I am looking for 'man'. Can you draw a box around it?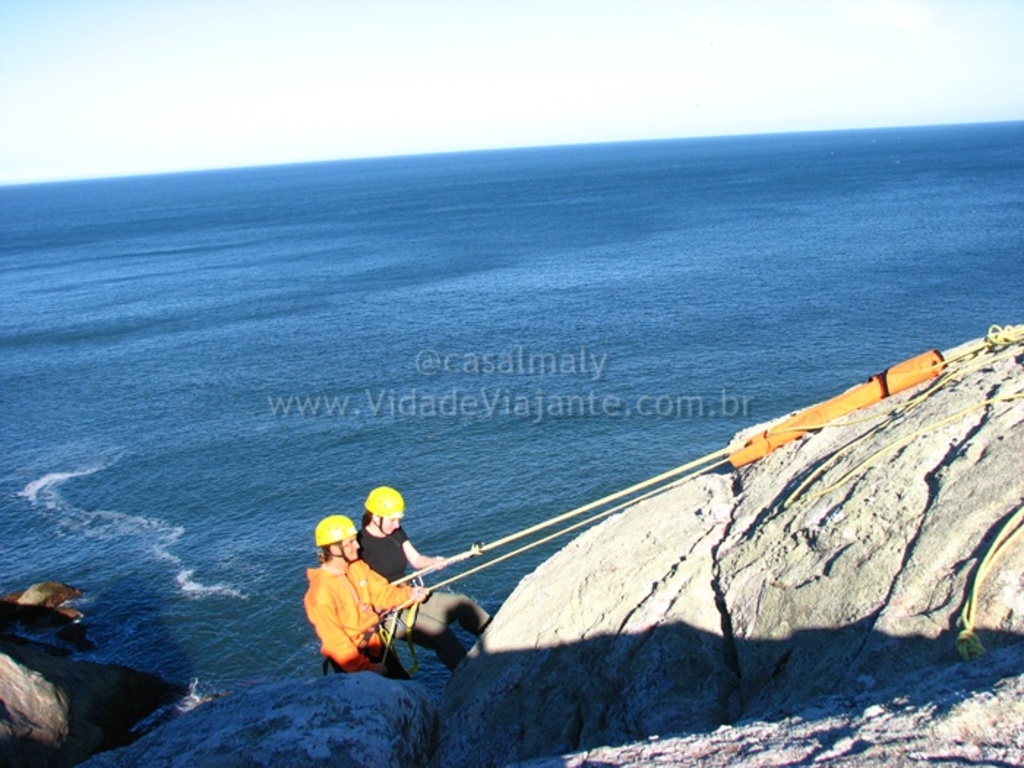
Sure, the bounding box is detection(294, 511, 461, 696).
